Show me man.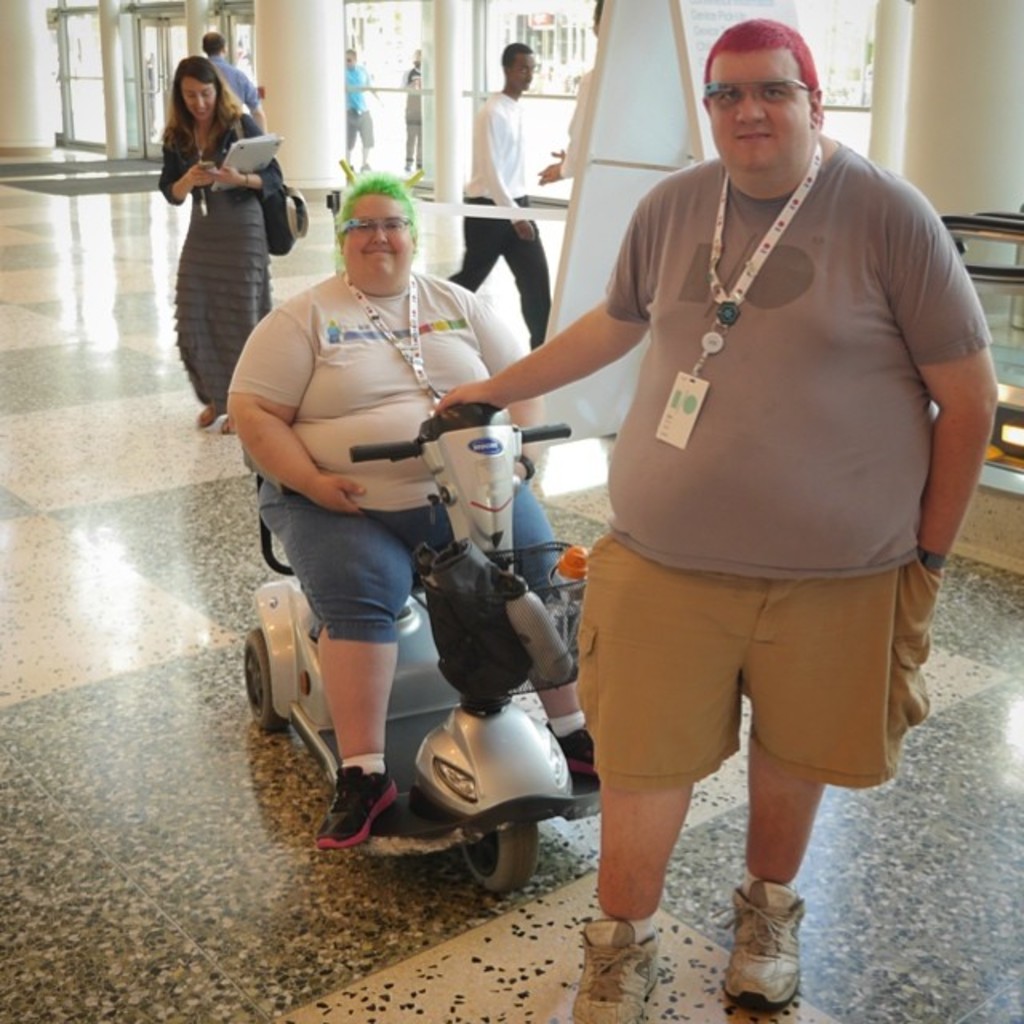
man is here: [x1=200, y1=30, x2=269, y2=138].
